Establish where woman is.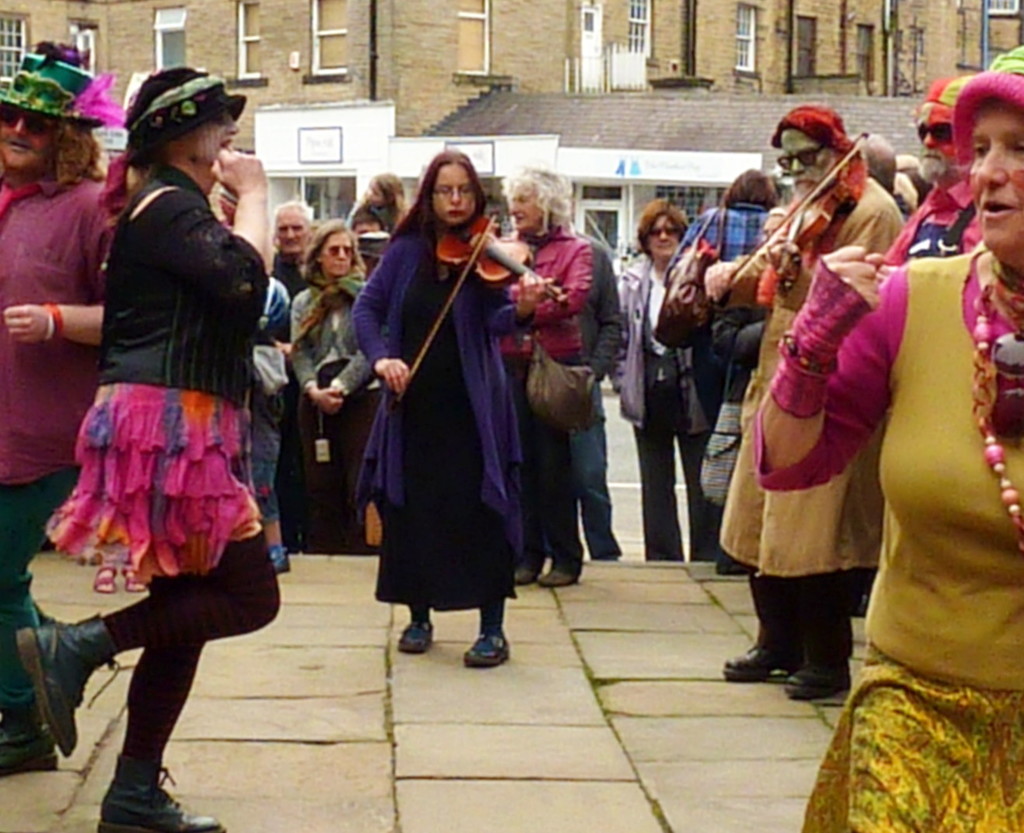
Established at BBox(497, 162, 603, 590).
